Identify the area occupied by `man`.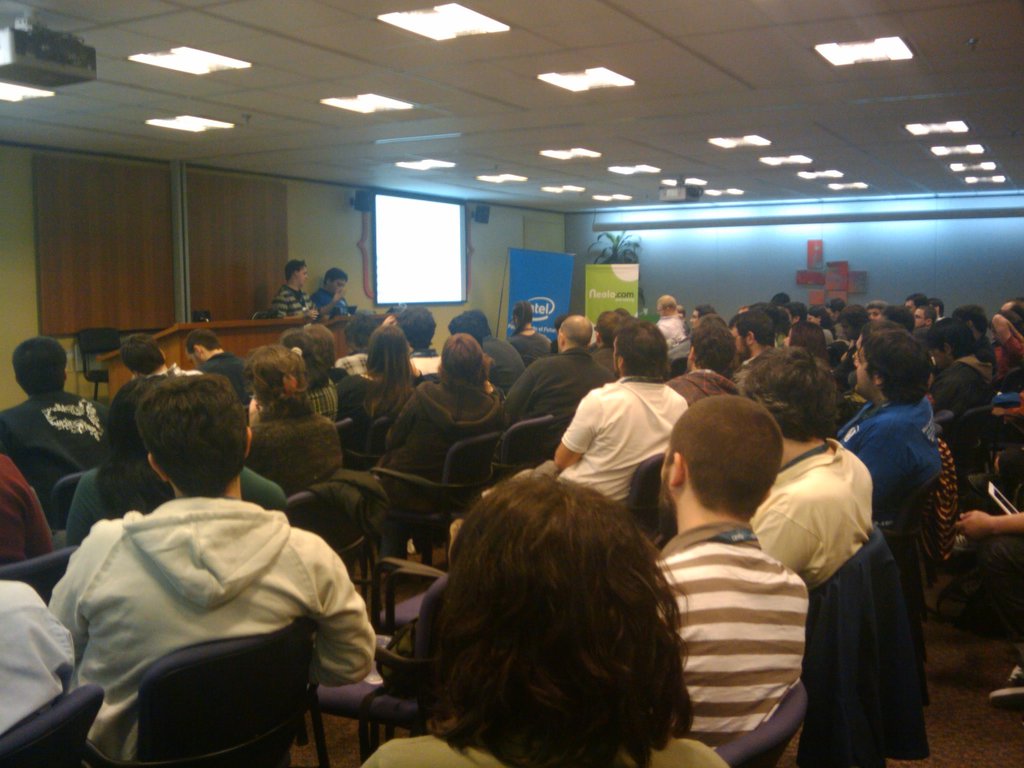
Area: pyautogui.locateOnScreen(0, 456, 67, 582).
